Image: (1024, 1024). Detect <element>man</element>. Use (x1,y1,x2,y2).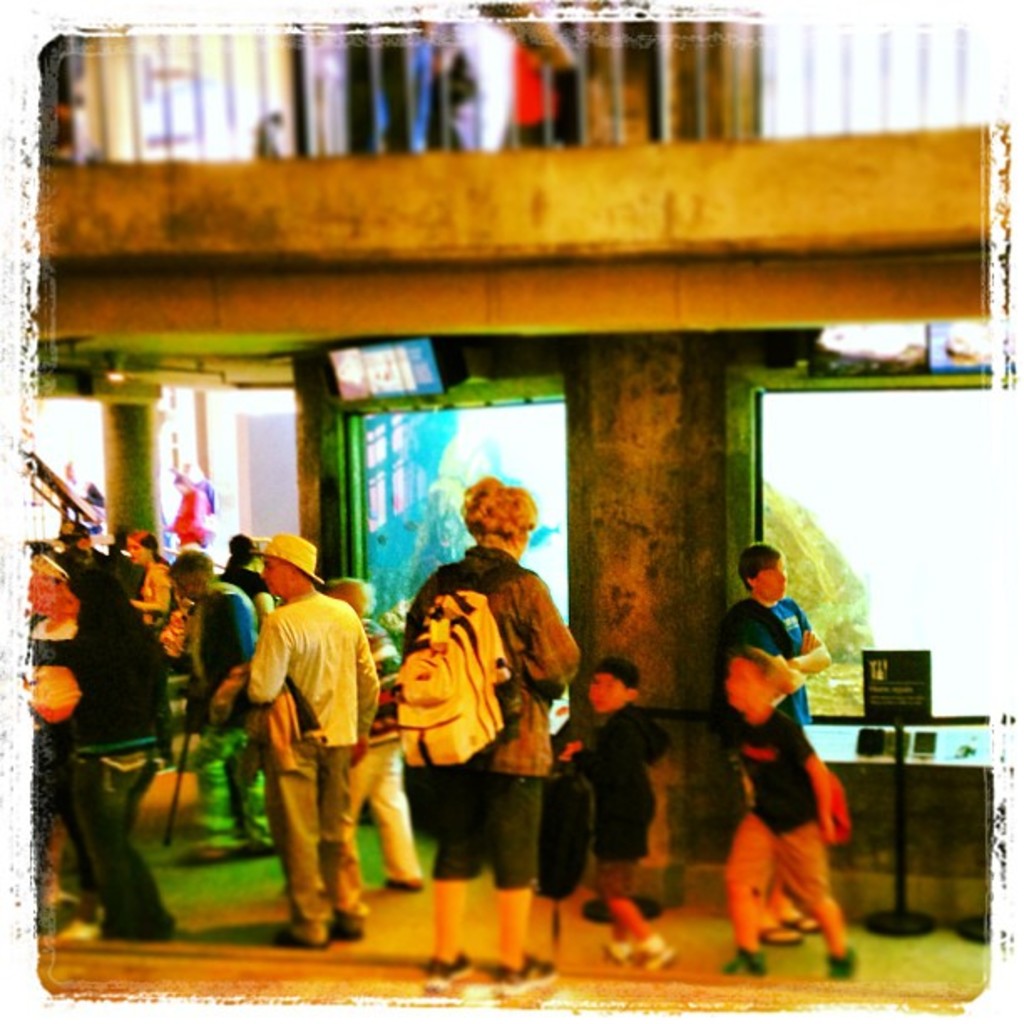
(724,547,820,736).
